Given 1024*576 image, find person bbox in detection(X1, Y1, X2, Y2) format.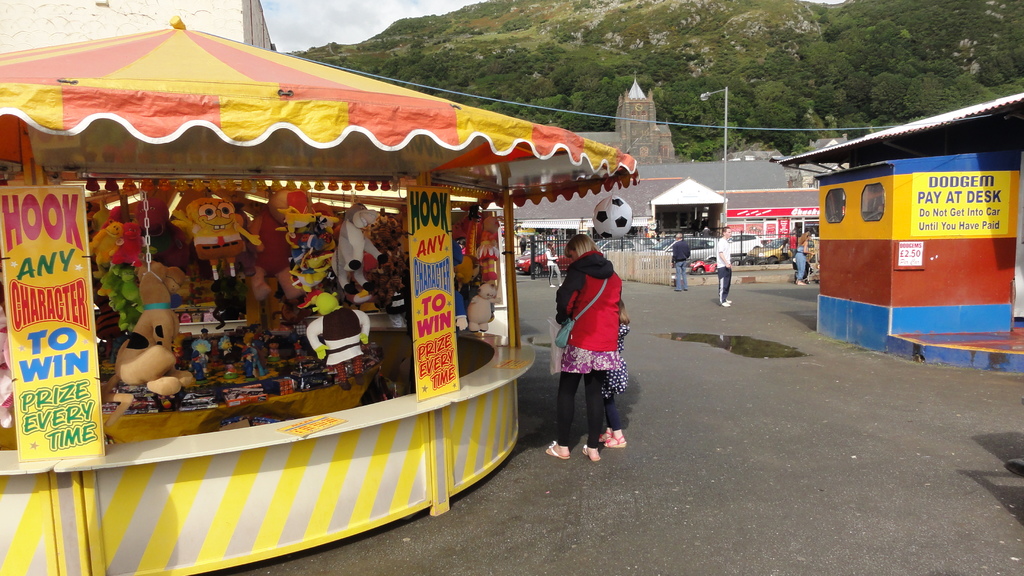
detection(543, 240, 564, 287).
